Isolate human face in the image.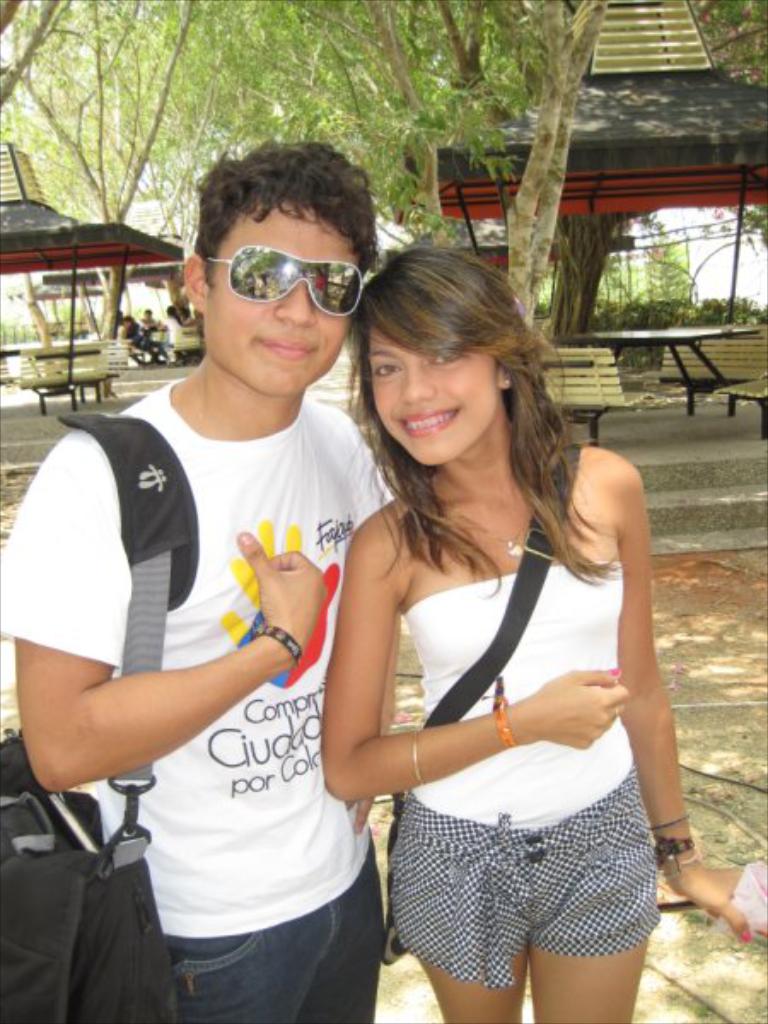
Isolated region: {"left": 369, "top": 324, "right": 505, "bottom": 466}.
